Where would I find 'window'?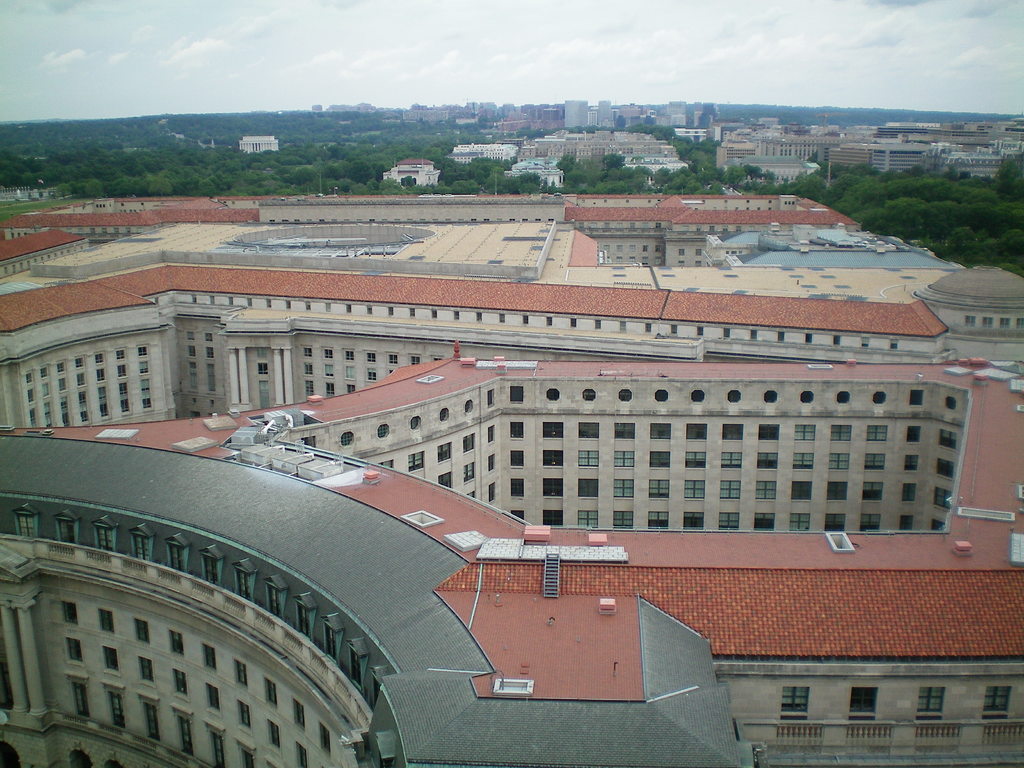
At 412, 415, 424, 431.
